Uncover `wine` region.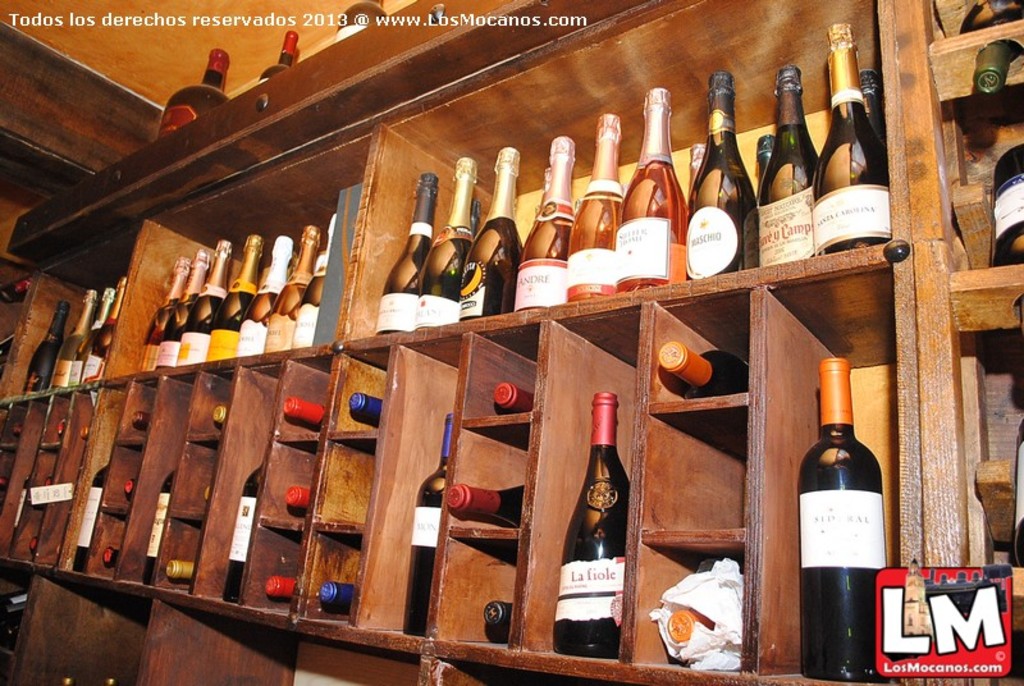
Uncovered: locate(65, 284, 109, 383).
